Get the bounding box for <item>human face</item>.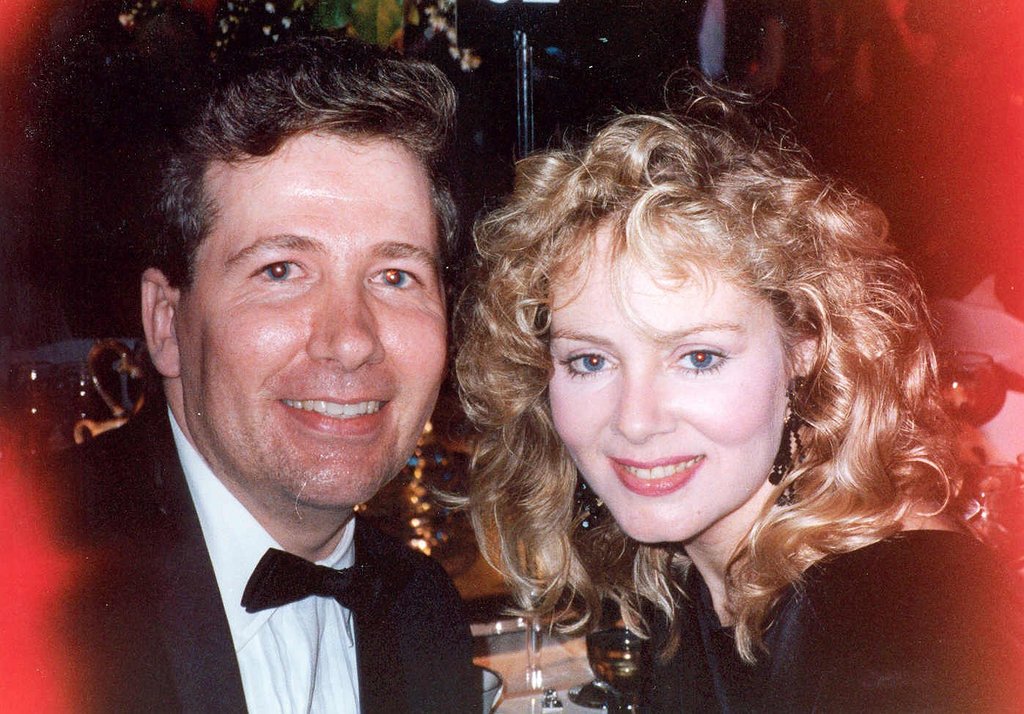
box(546, 227, 786, 545).
